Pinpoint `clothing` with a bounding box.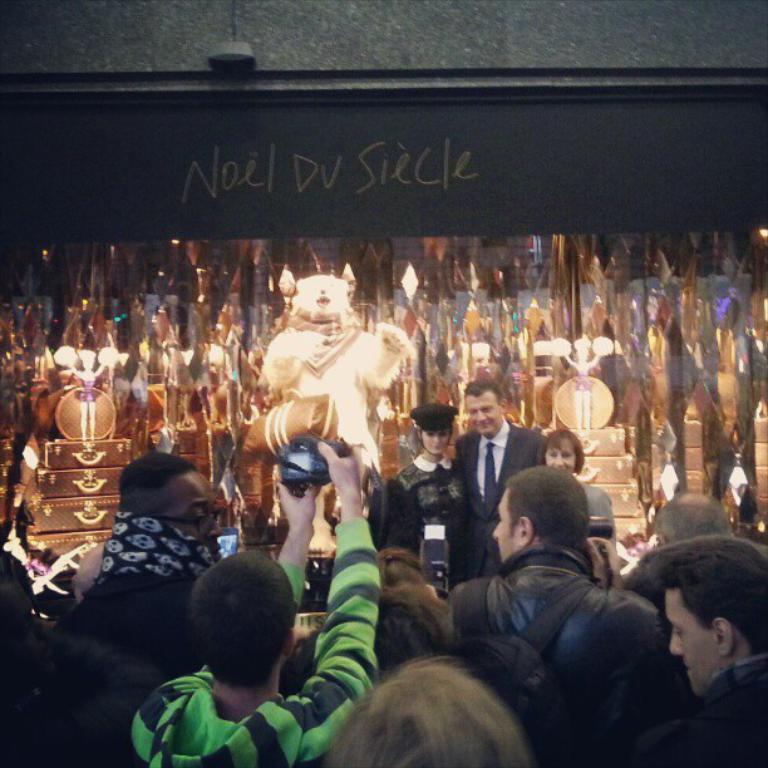
x1=575, y1=479, x2=619, y2=535.
